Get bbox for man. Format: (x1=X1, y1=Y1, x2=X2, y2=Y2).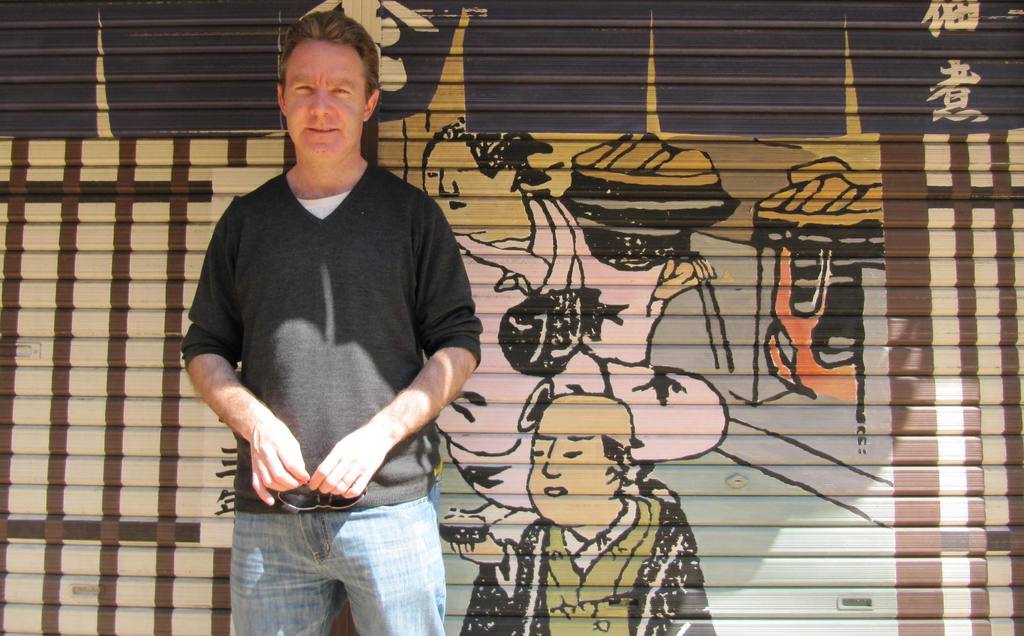
(x1=424, y1=120, x2=734, y2=542).
